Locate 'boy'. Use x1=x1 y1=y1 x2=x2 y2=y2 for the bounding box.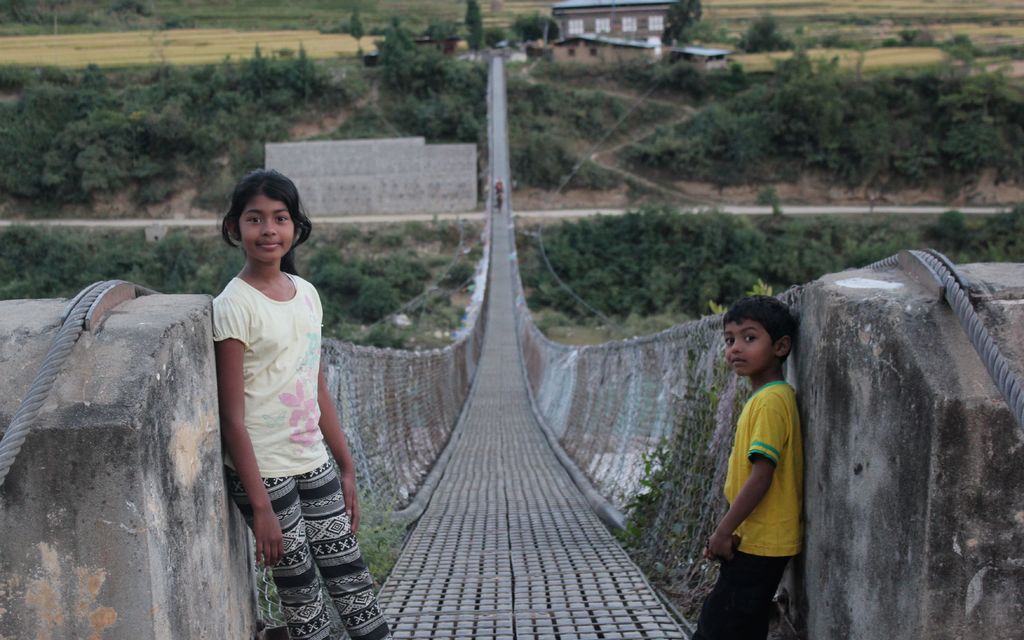
x1=676 y1=295 x2=817 y2=639.
